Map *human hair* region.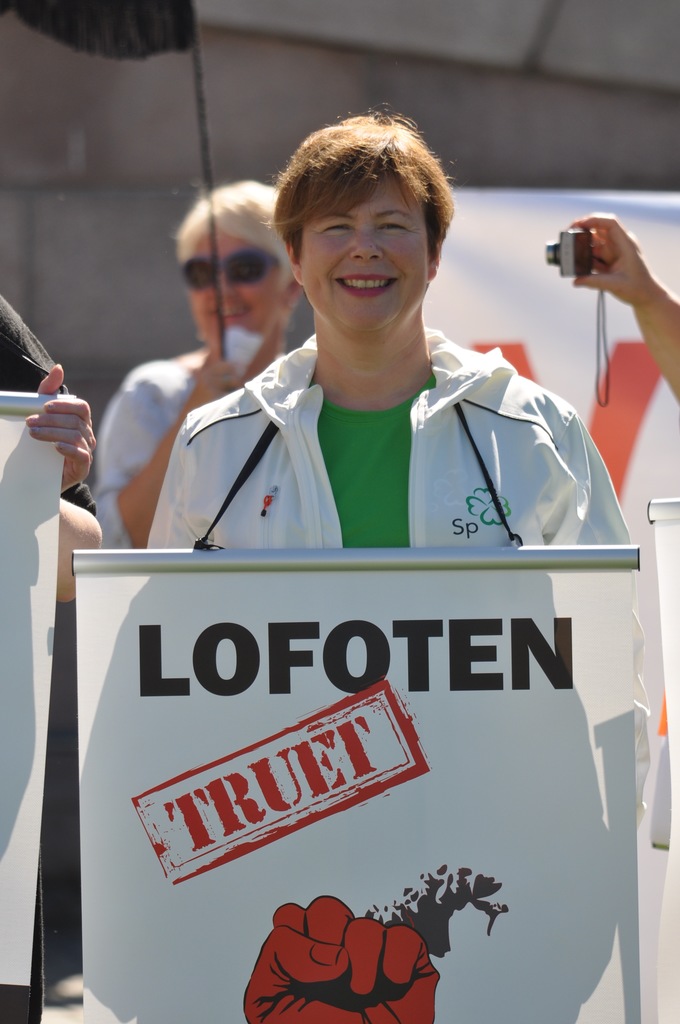
Mapped to BBox(261, 103, 449, 272).
